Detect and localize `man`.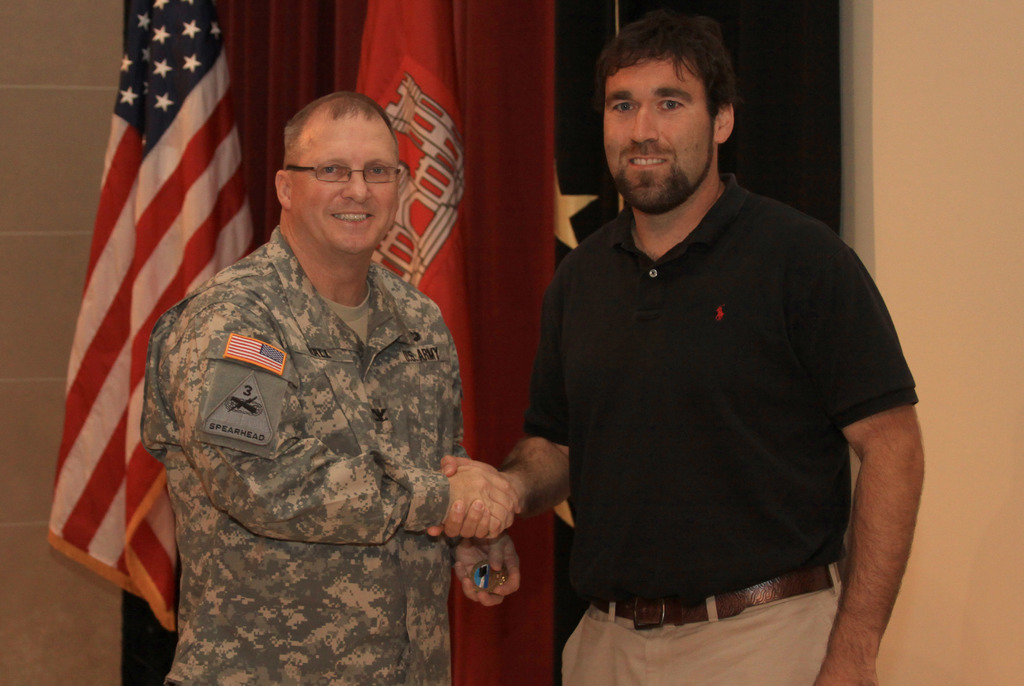
Localized at <bbox>139, 88, 519, 685</bbox>.
